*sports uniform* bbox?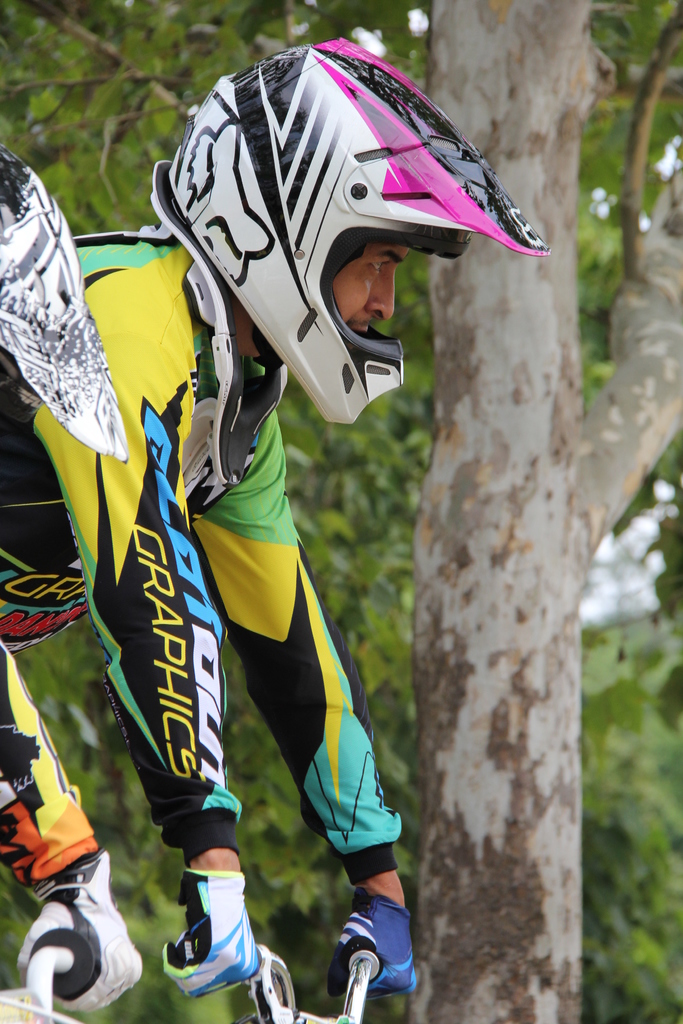
rect(56, 0, 482, 1017)
